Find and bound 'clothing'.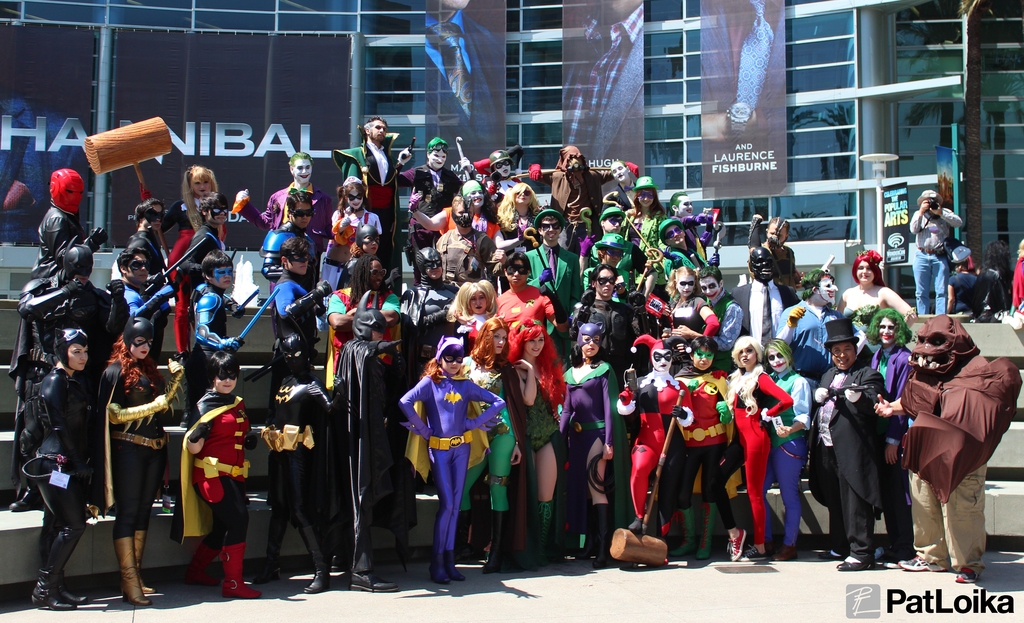
Bound: [905, 205, 959, 314].
